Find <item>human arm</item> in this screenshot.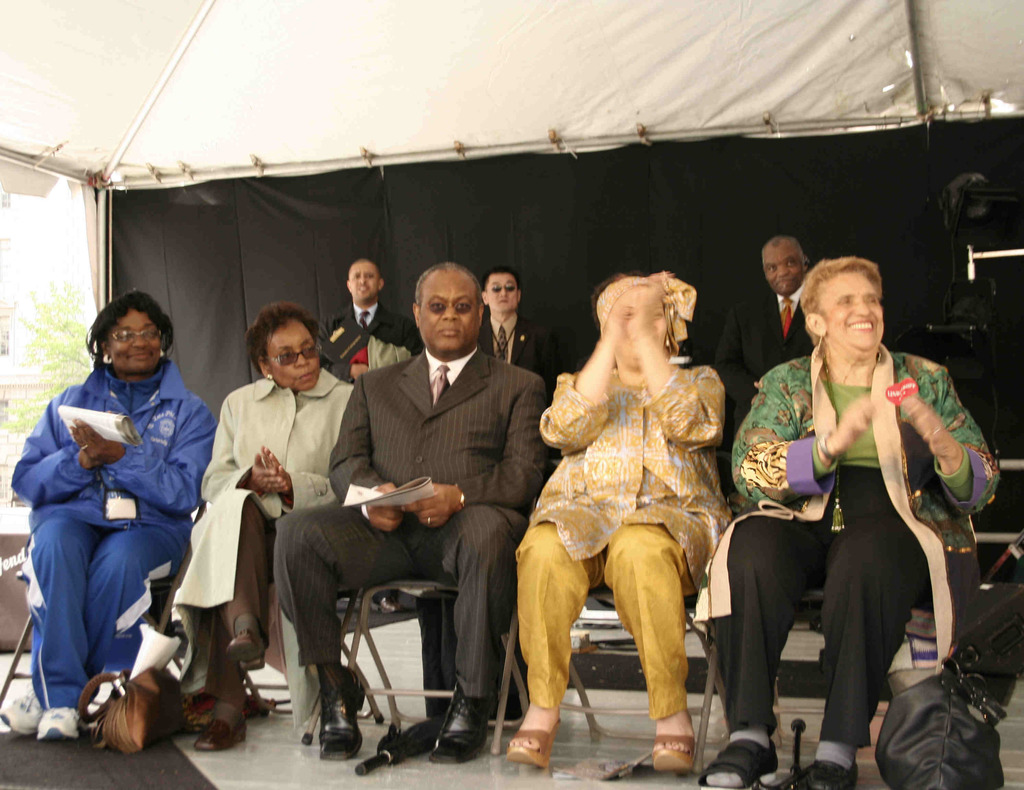
The bounding box for <item>human arm</item> is 642/284/729/464.
